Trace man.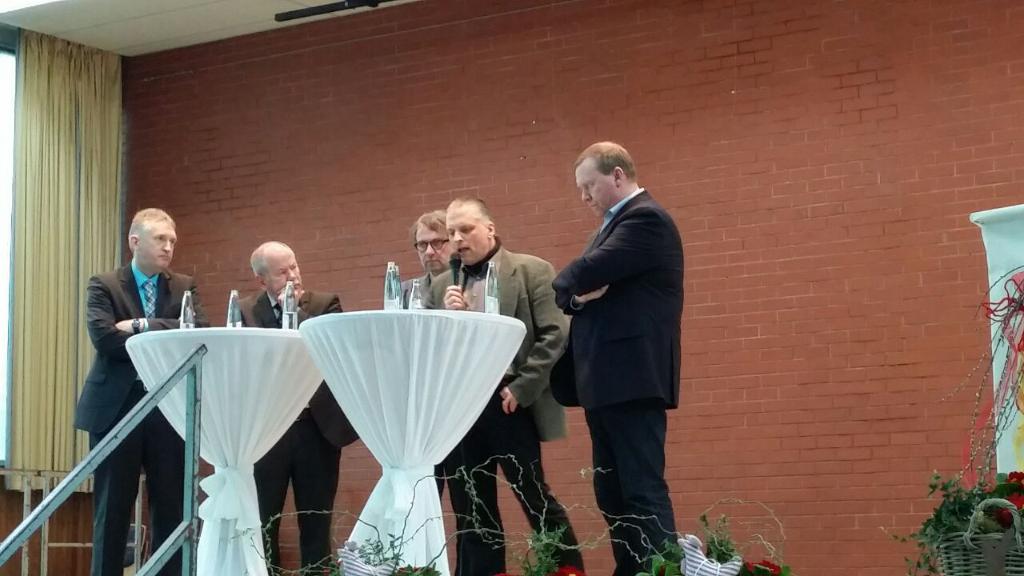
Traced to <region>73, 205, 212, 575</region>.
